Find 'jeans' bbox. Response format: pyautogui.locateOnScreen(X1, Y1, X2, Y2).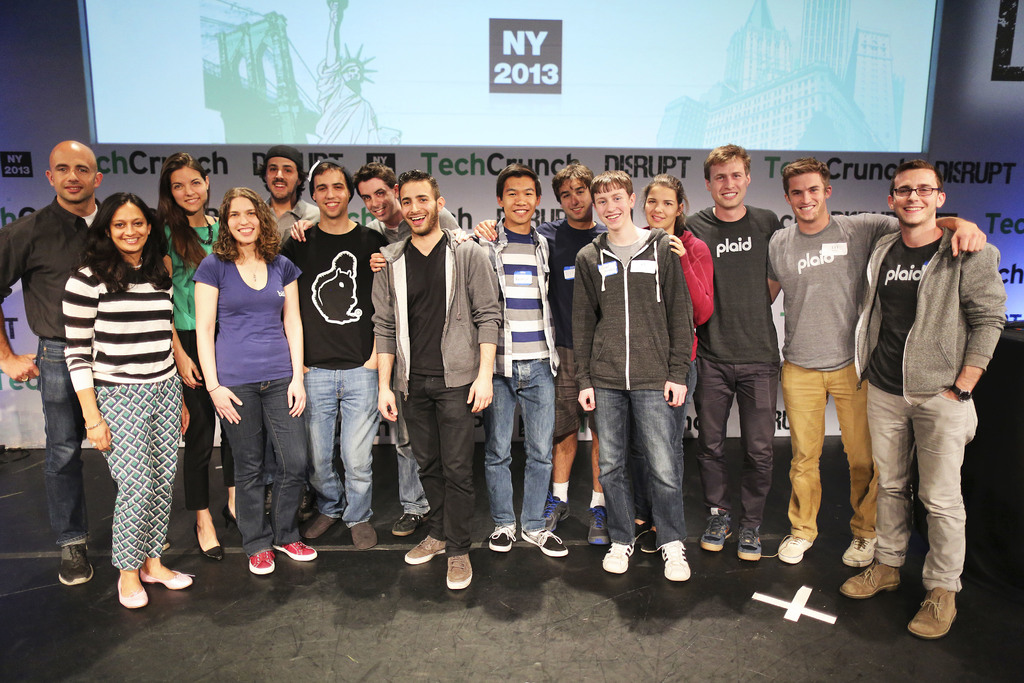
pyautogui.locateOnScreen(856, 391, 977, 589).
